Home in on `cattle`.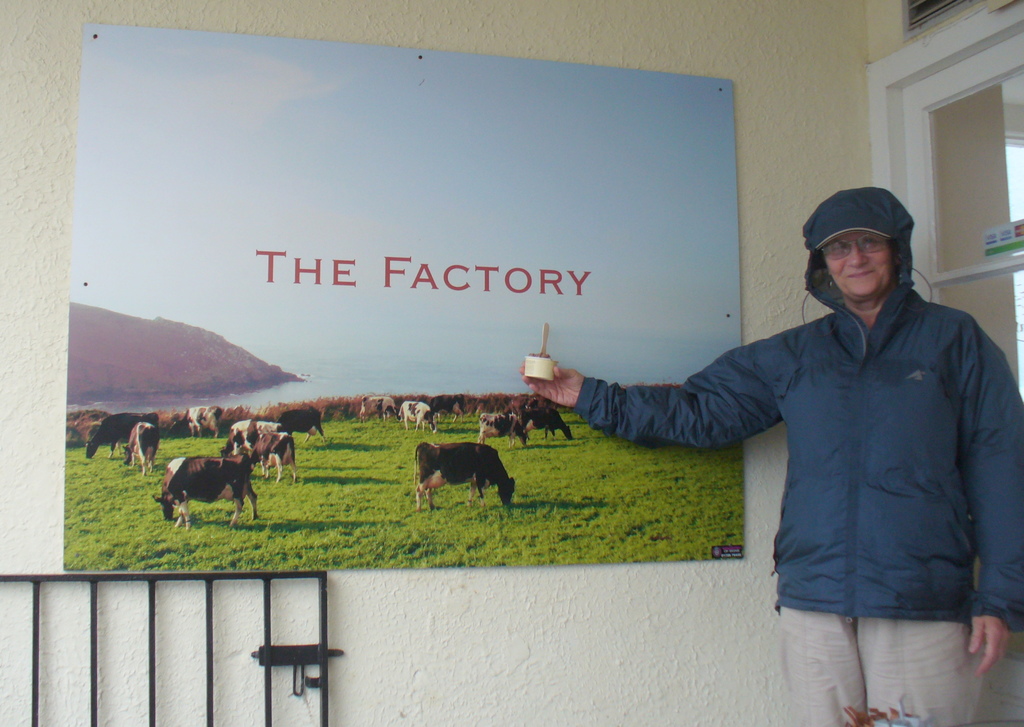
Homed in at BBox(521, 400, 583, 442).
